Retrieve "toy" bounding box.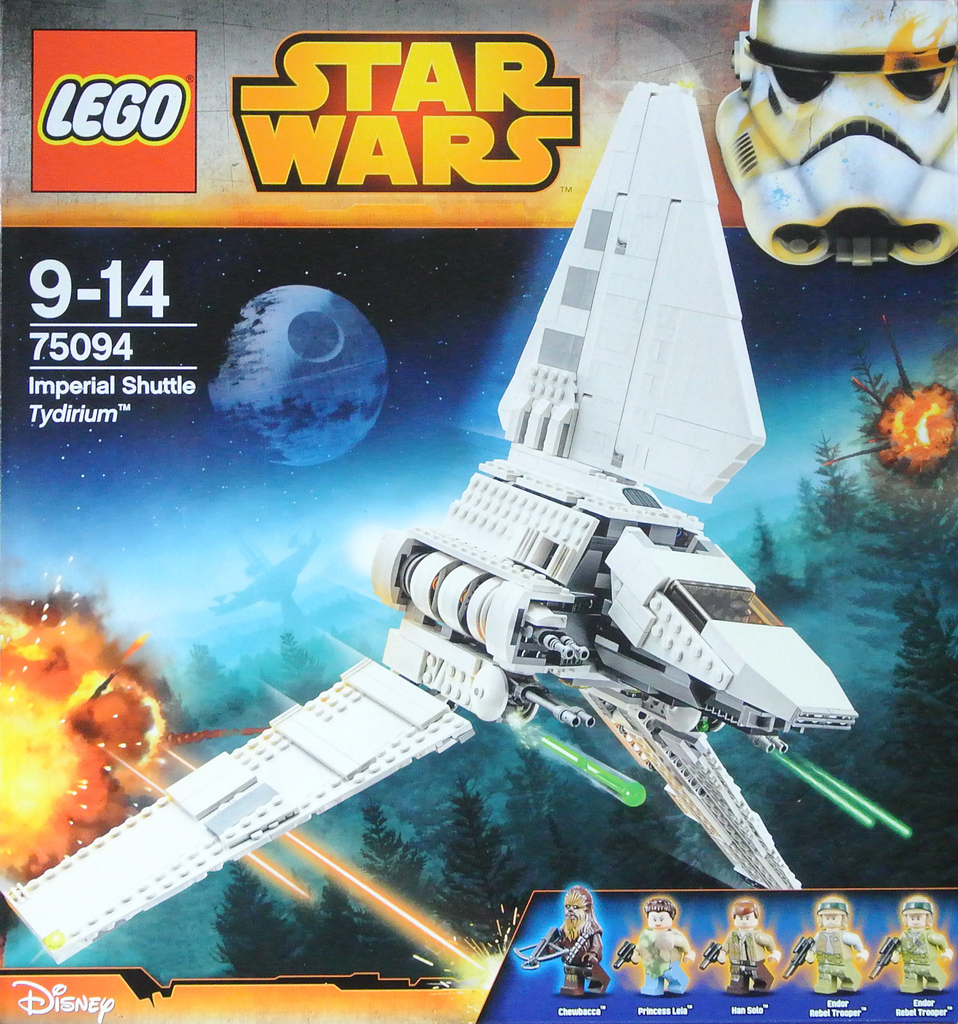
Bounding box: left=779, top=897, right=874, bottom=993.
